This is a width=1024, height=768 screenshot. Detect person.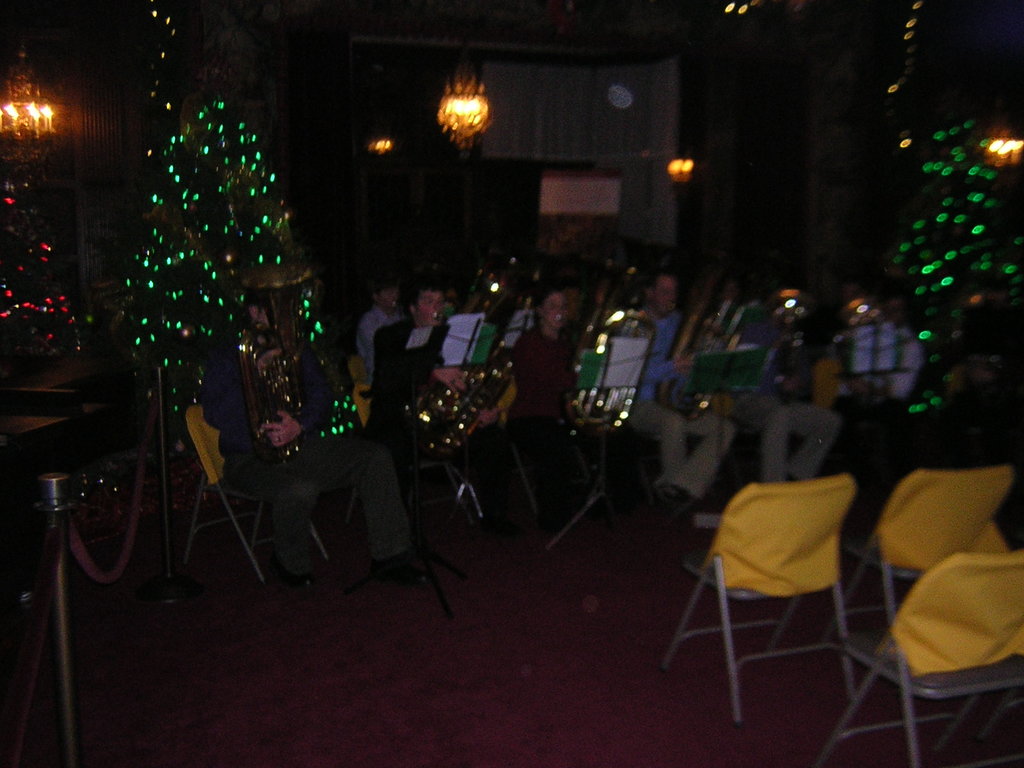
{"left": 500, "top": 261, "right": 590, "bottom": 520}.
